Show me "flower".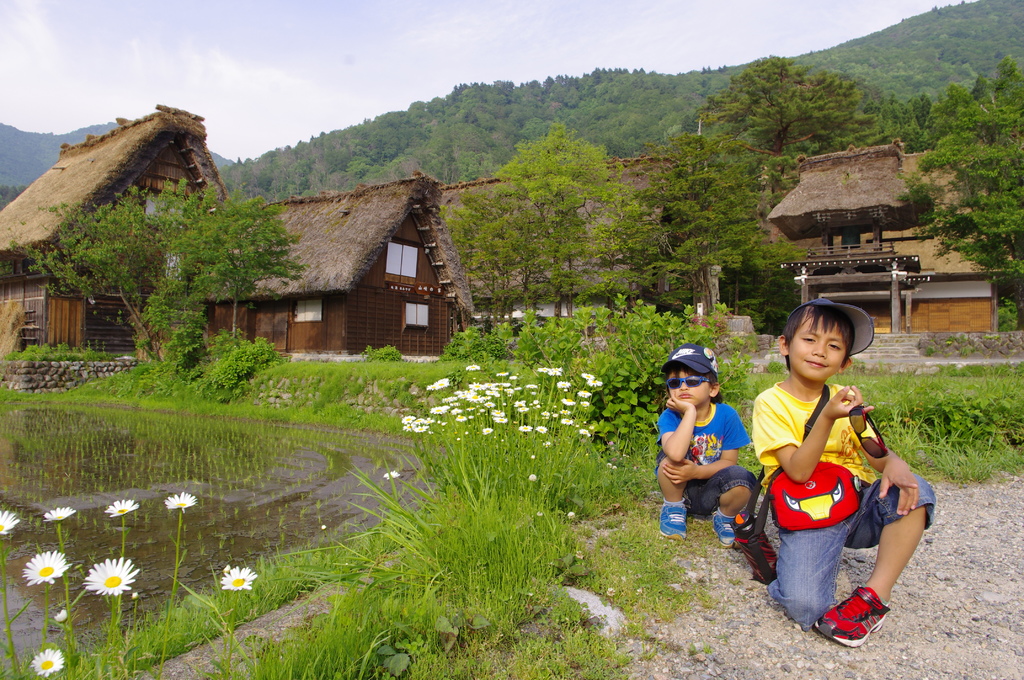
"flower" is here: <region>570, 547, 584, 564</region>.
